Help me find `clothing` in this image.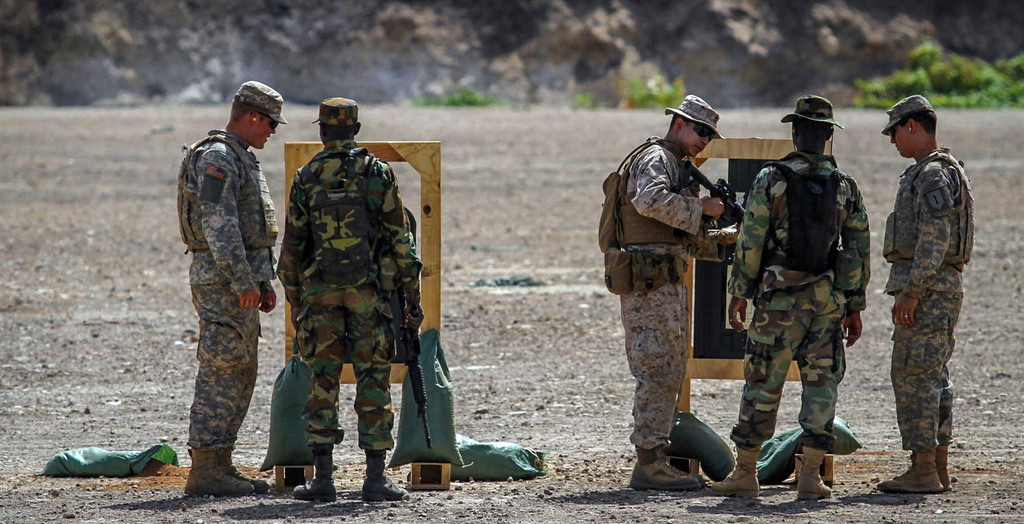
Found it: bbox(276, 135, 426, 455).
